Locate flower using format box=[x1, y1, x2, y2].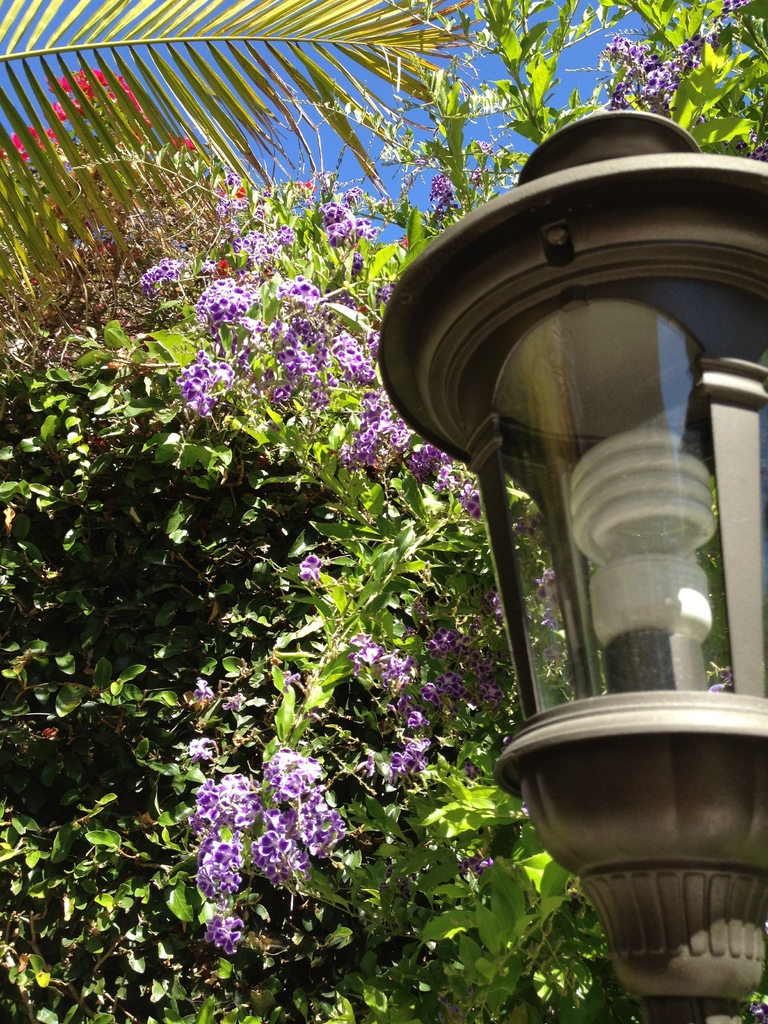
box=[330, 383, 485, 516].
